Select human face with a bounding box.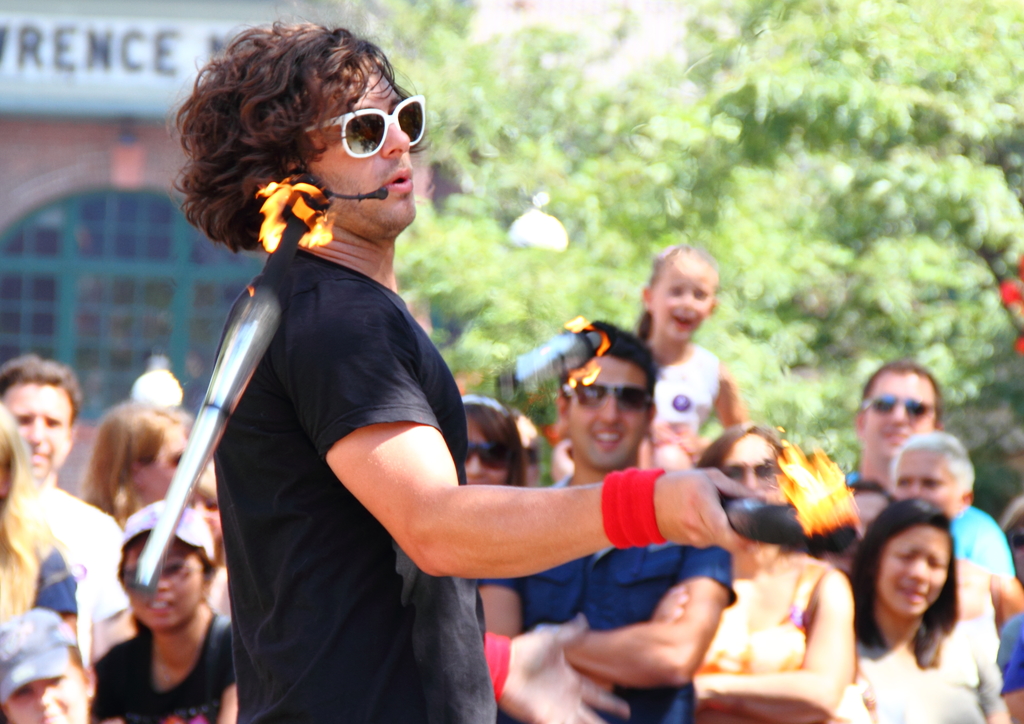
<box>653,261,710,338</box>.
